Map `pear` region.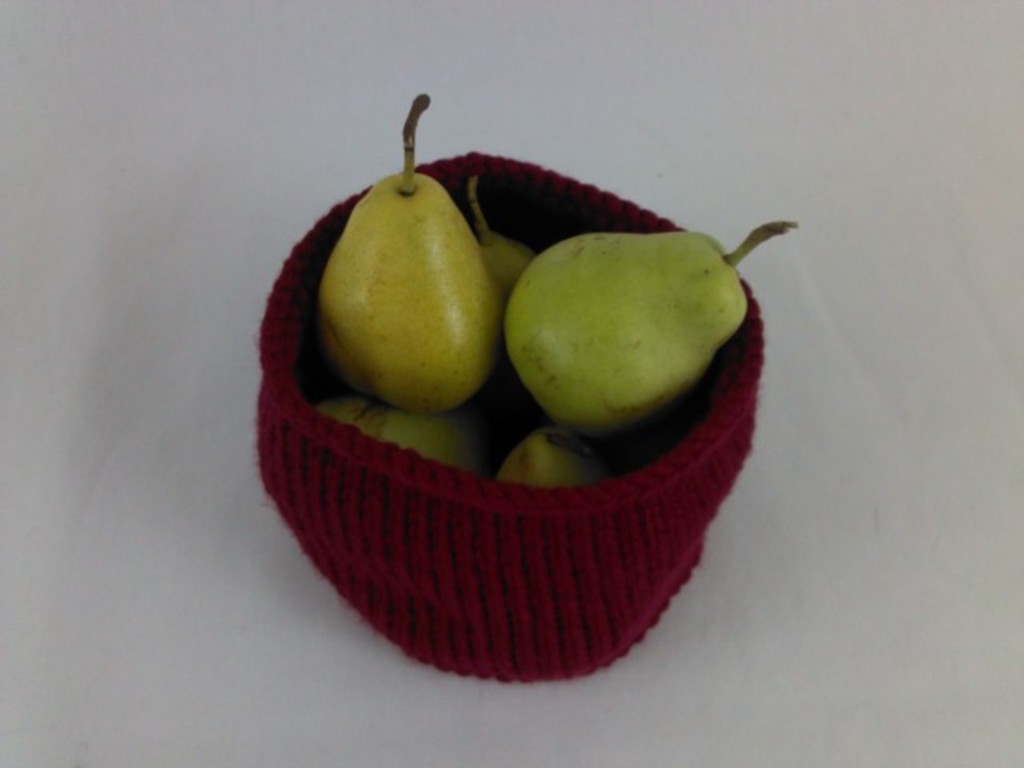
Mapped to 315 173 501 410.
